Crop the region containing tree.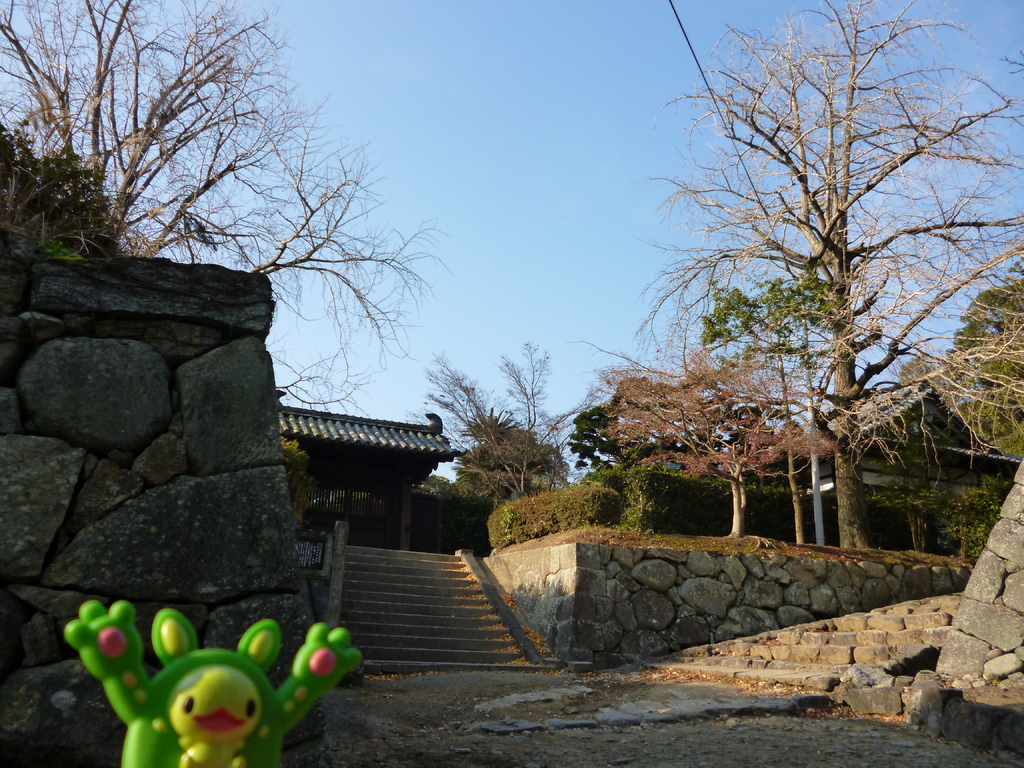
Crop region: (406, 474, 472, 497).
